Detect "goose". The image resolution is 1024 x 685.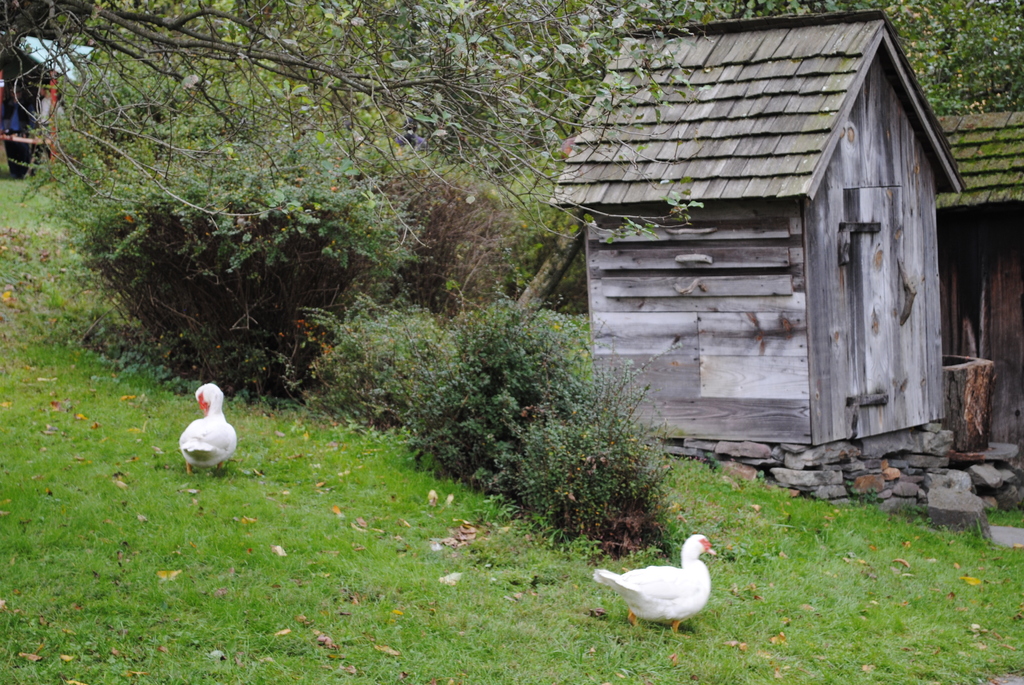
(x1=590, y1=531, x2=716, y2=642).
